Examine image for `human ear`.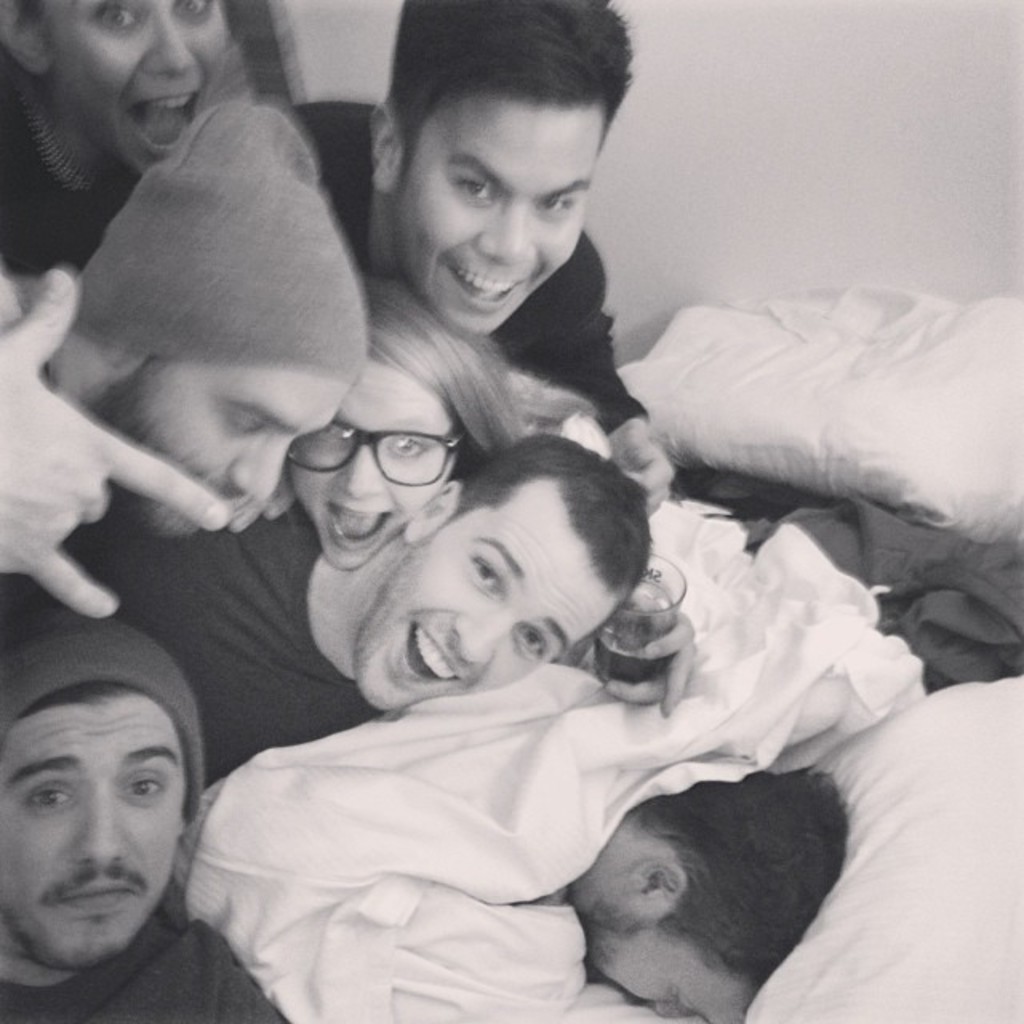
Examination result: (93, 349, 146, 373).
